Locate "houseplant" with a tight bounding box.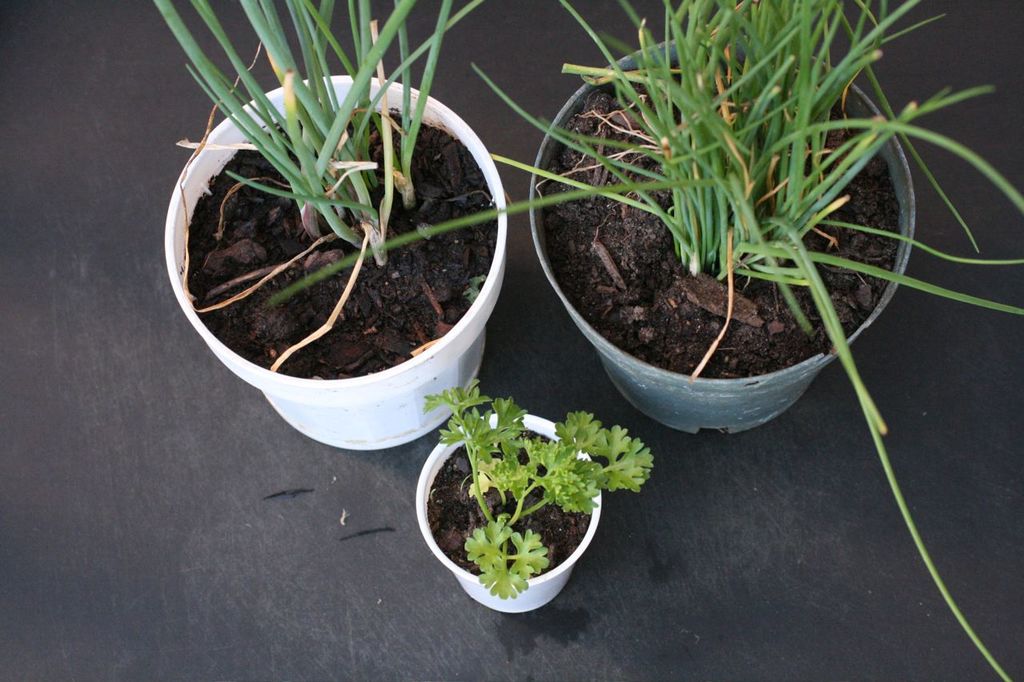
x1=467, y1=0, x2=1023, y2=681.
